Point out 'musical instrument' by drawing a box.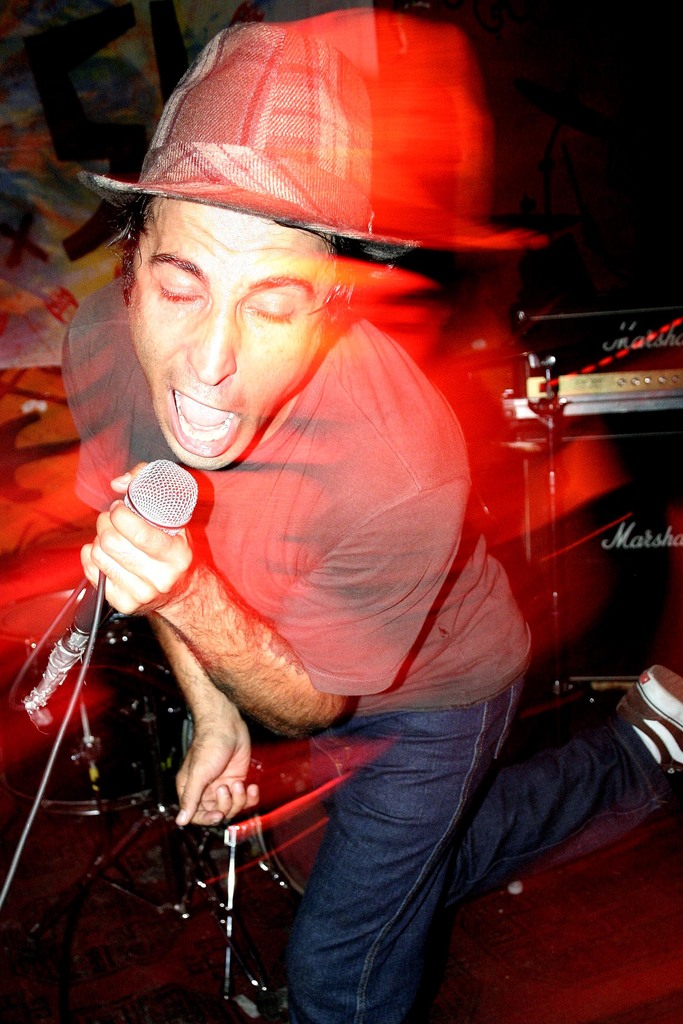
bbox=(12, 650, 170, 823).
